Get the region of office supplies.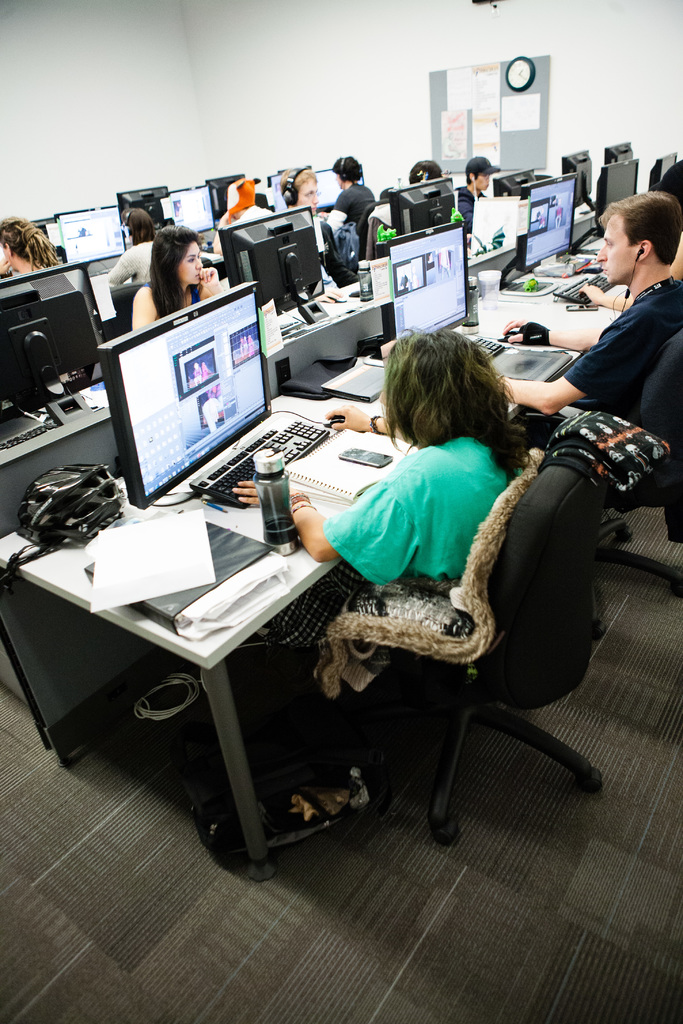
(left=87, top=514, right=195, bottom=614).
